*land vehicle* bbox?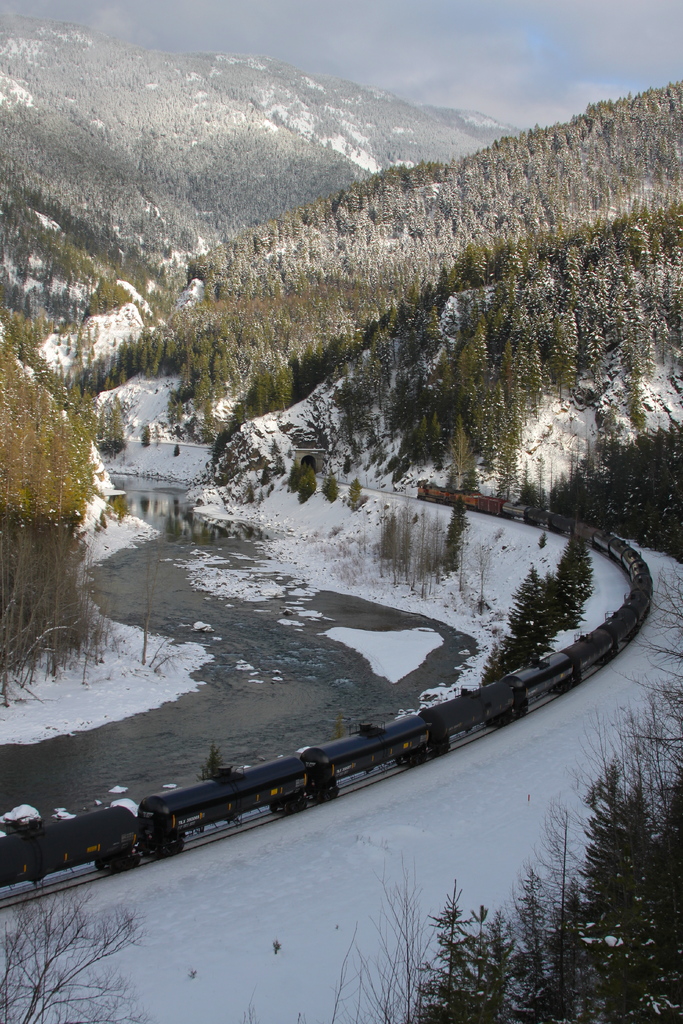
x1=0, y1=456, x2=663, y2=806
